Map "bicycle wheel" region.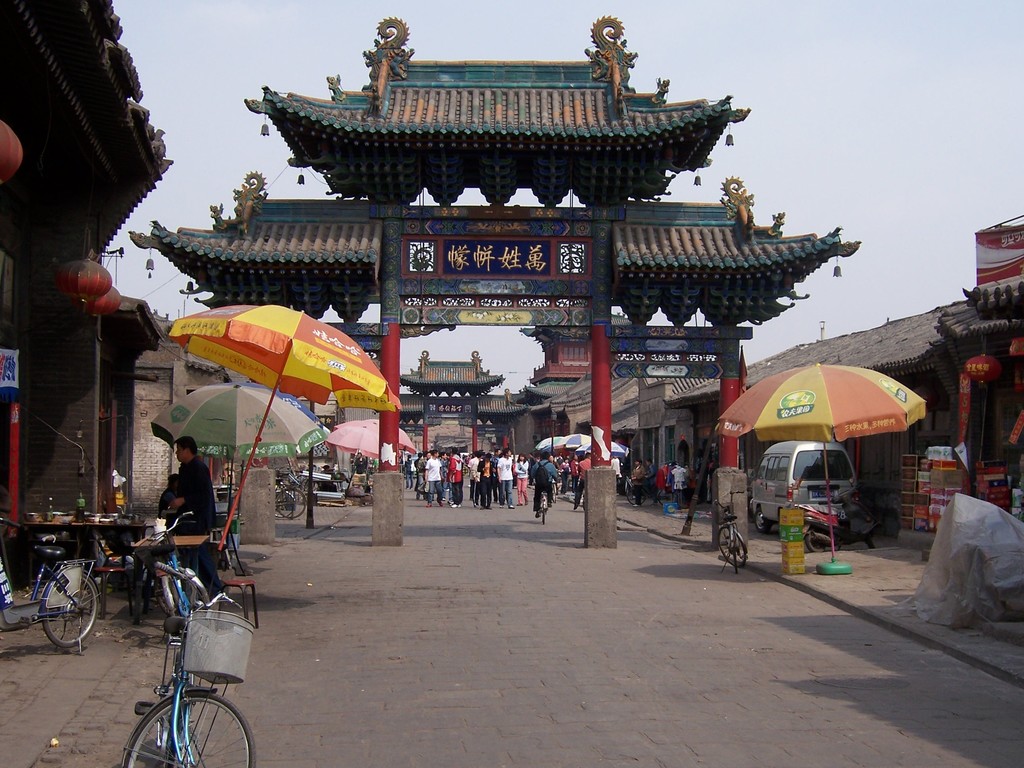
Mapped to detection(42, 568, 99, 651).
